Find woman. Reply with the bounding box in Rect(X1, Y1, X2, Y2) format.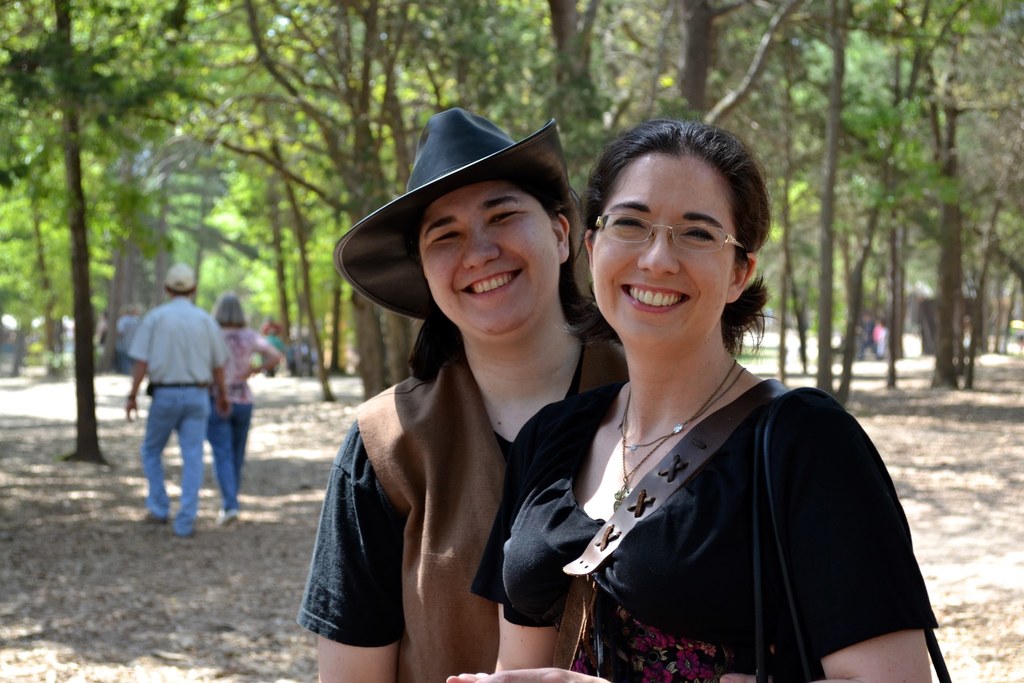
Rect(207, 292, 283, 523).
